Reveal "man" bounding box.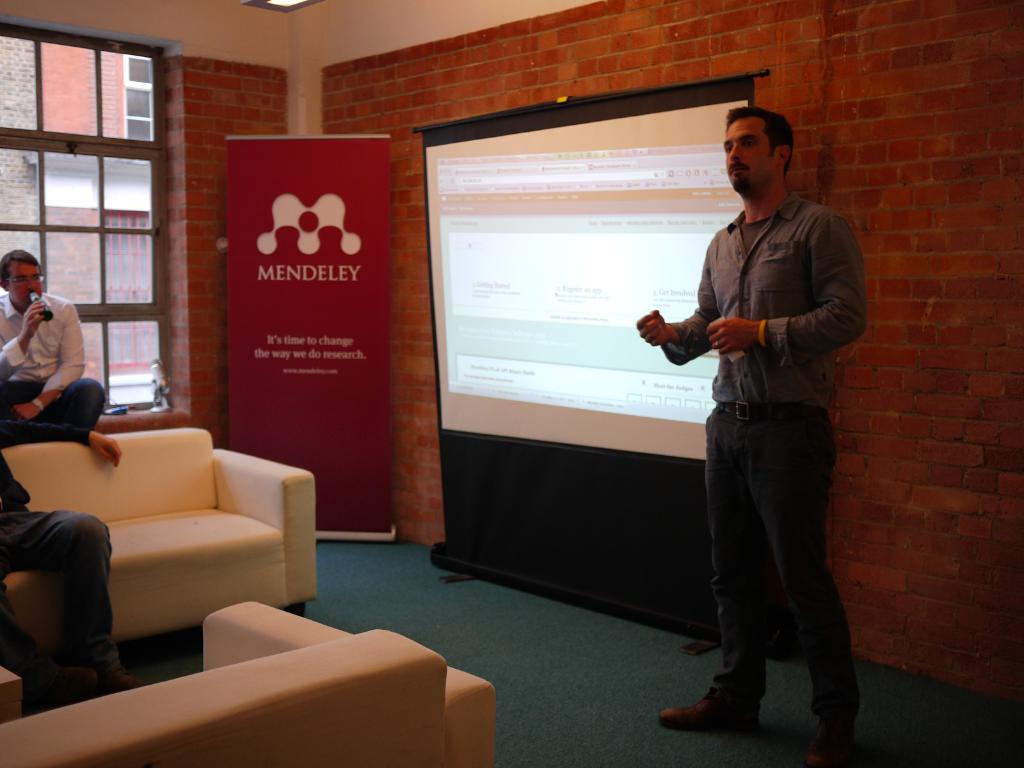
Revealed: {"x1": 0, "y1": 420, "x2": 127, "y2": 714}.
